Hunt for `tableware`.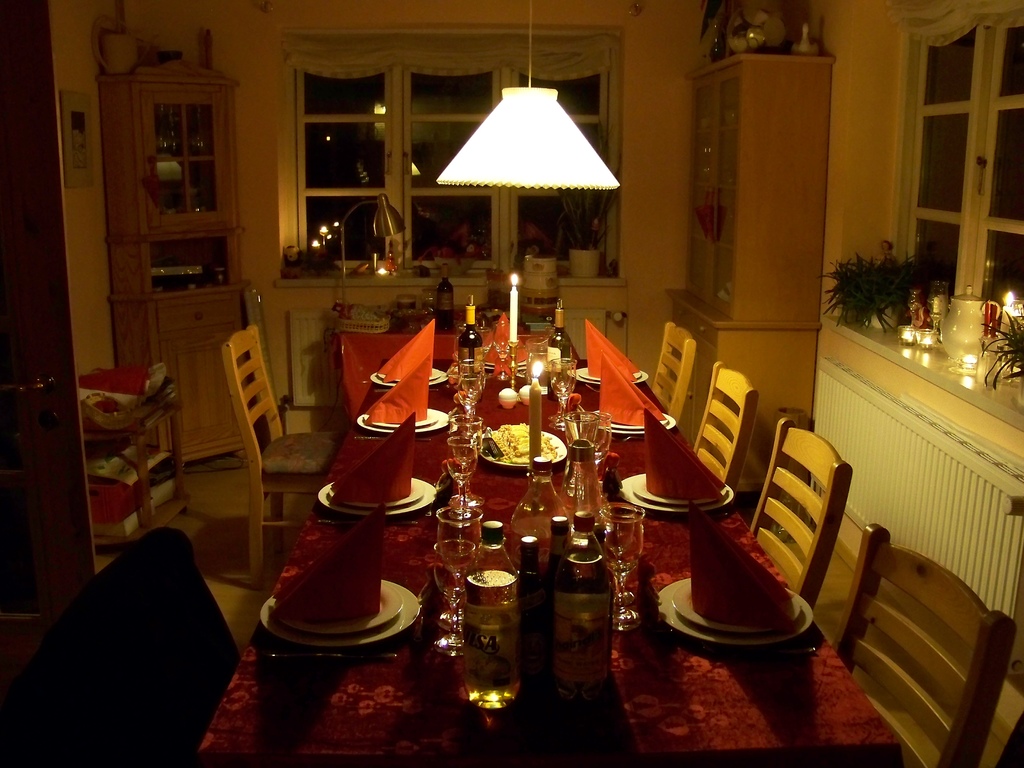
Hunted down at [596,504,650,632].
